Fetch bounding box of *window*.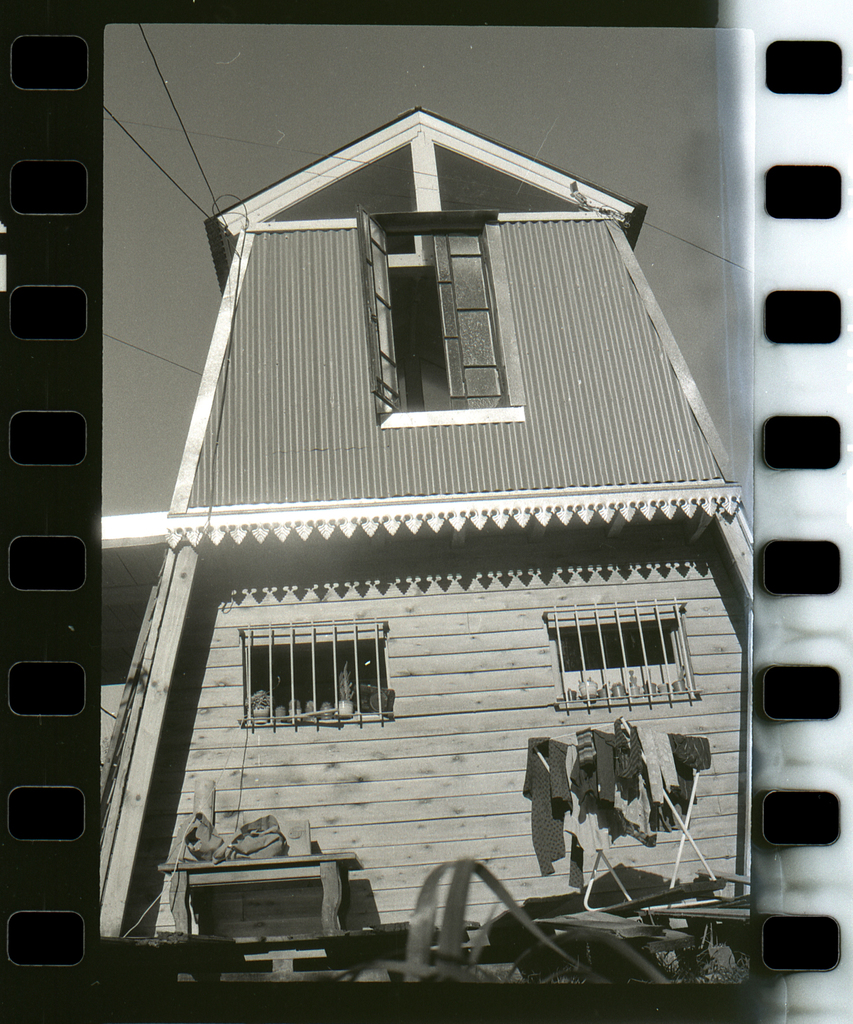
Bbox: {"left": 536, "top": 601, "right": 694, "bottom": 715}.
